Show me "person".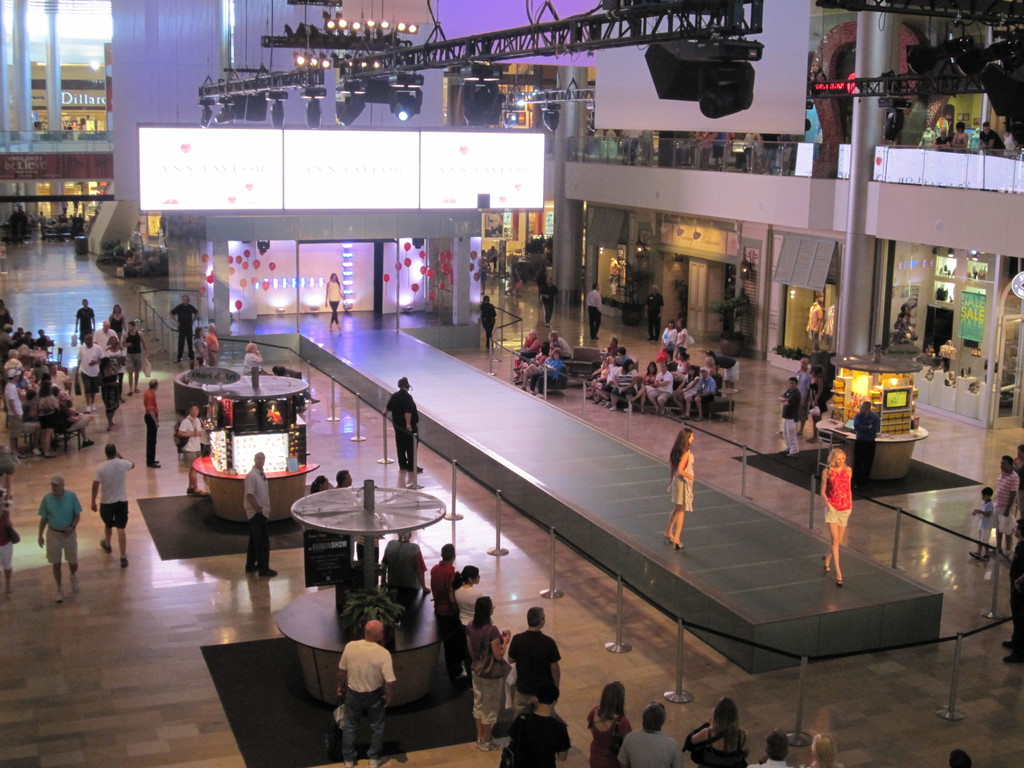
"person" is here: x1=337 y1=620 x2=395 y2=767.
